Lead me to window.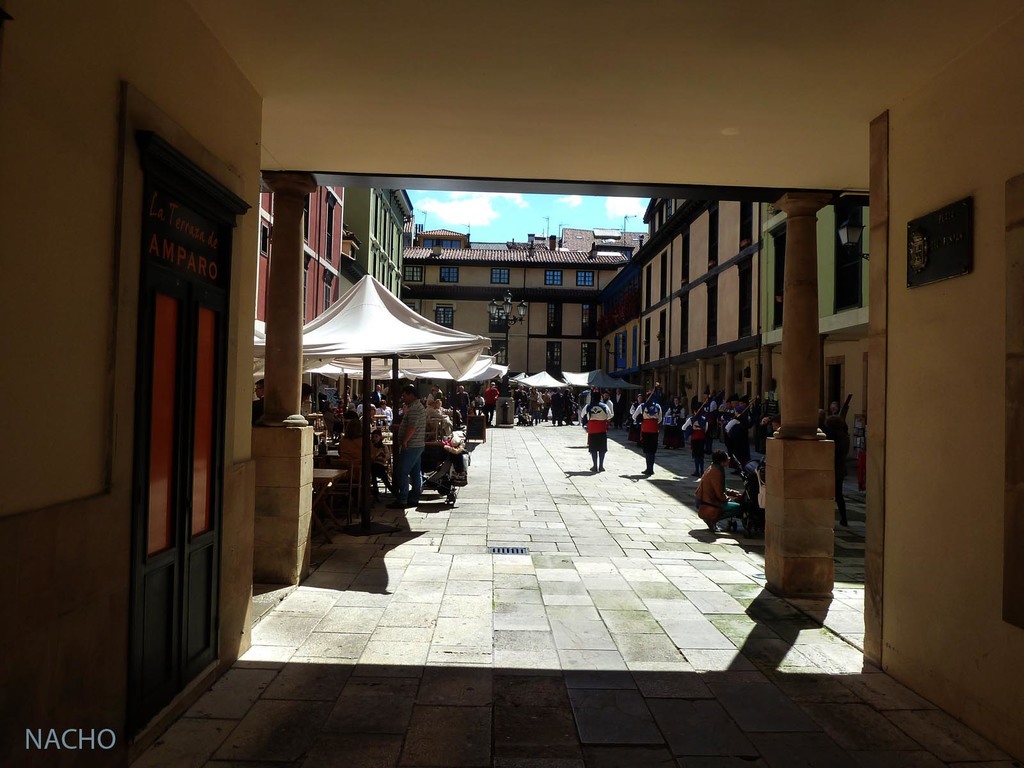
Lead to 305,193,310,245.
